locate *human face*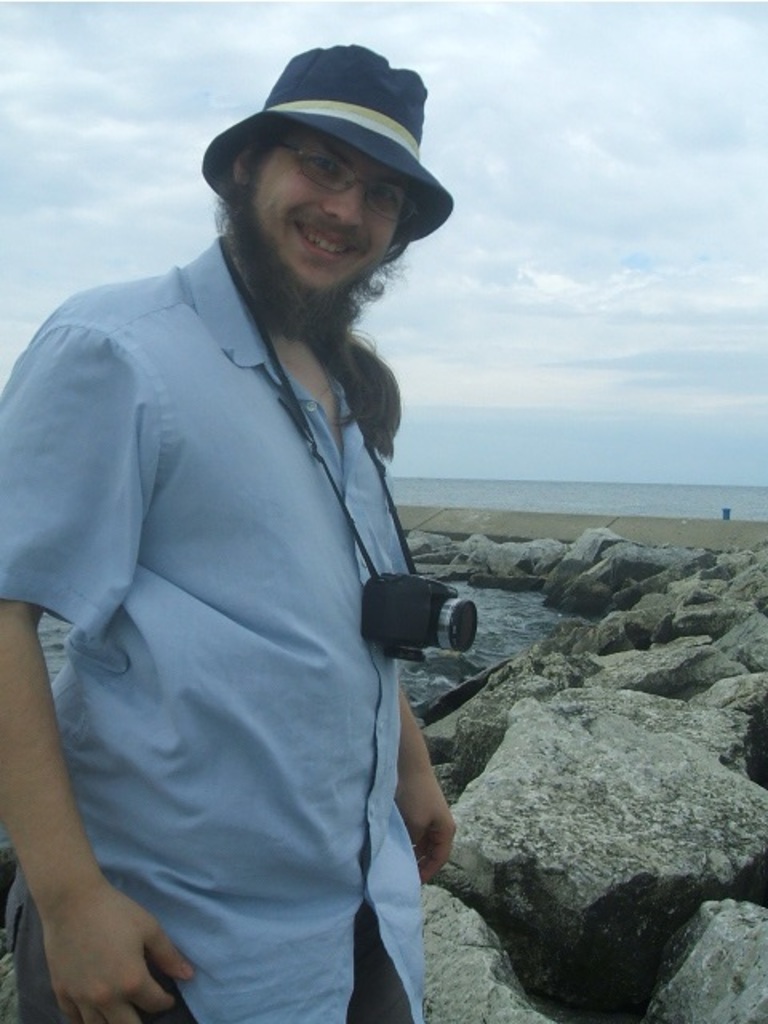
{"left": 258, "top": 126, "right": 406, "bottom": 298}
